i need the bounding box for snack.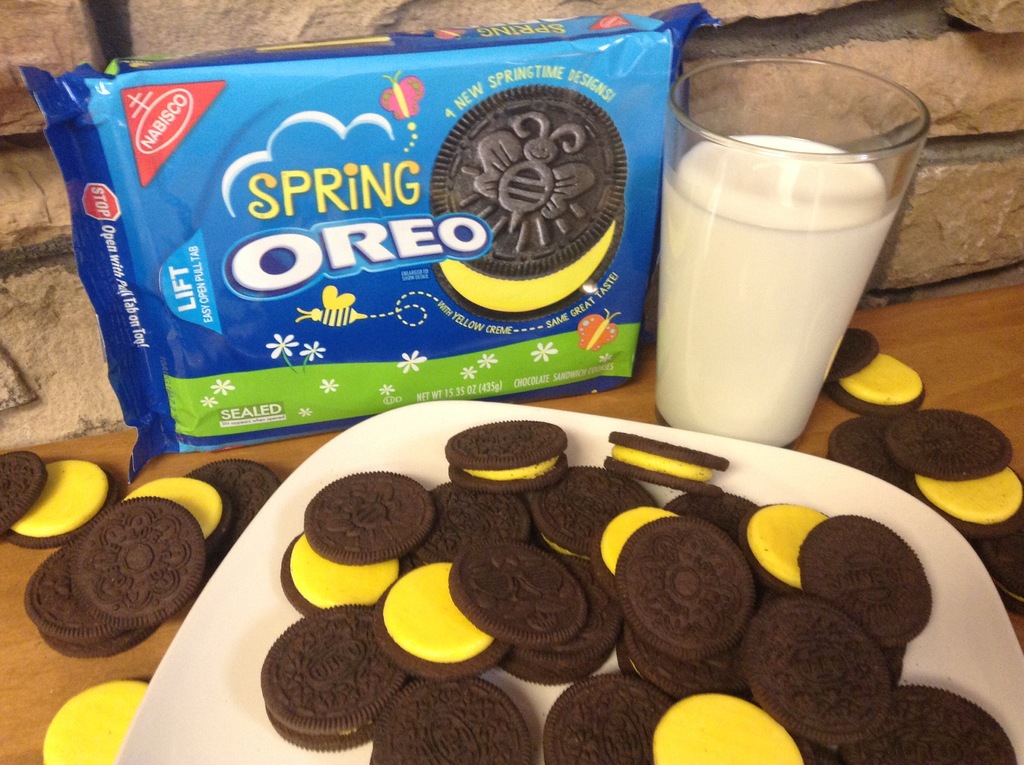
Here it is: rect(822, 325, 1023, 616).
